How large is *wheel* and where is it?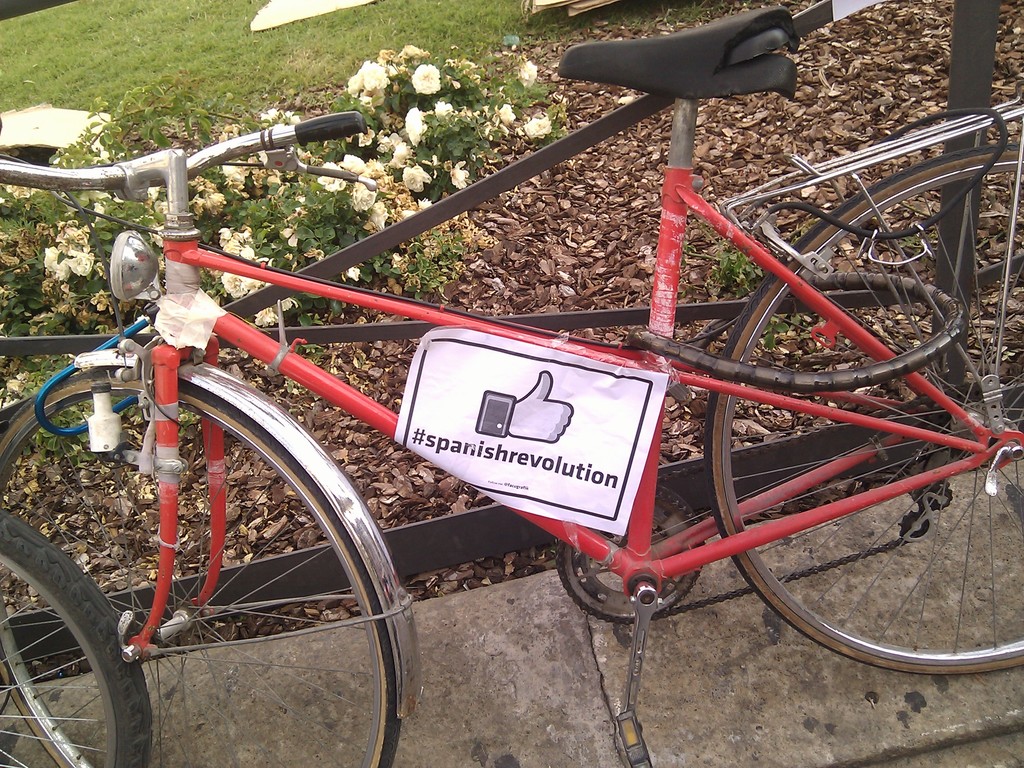
Bounding box: Rect(0, 365, 400, 767).
